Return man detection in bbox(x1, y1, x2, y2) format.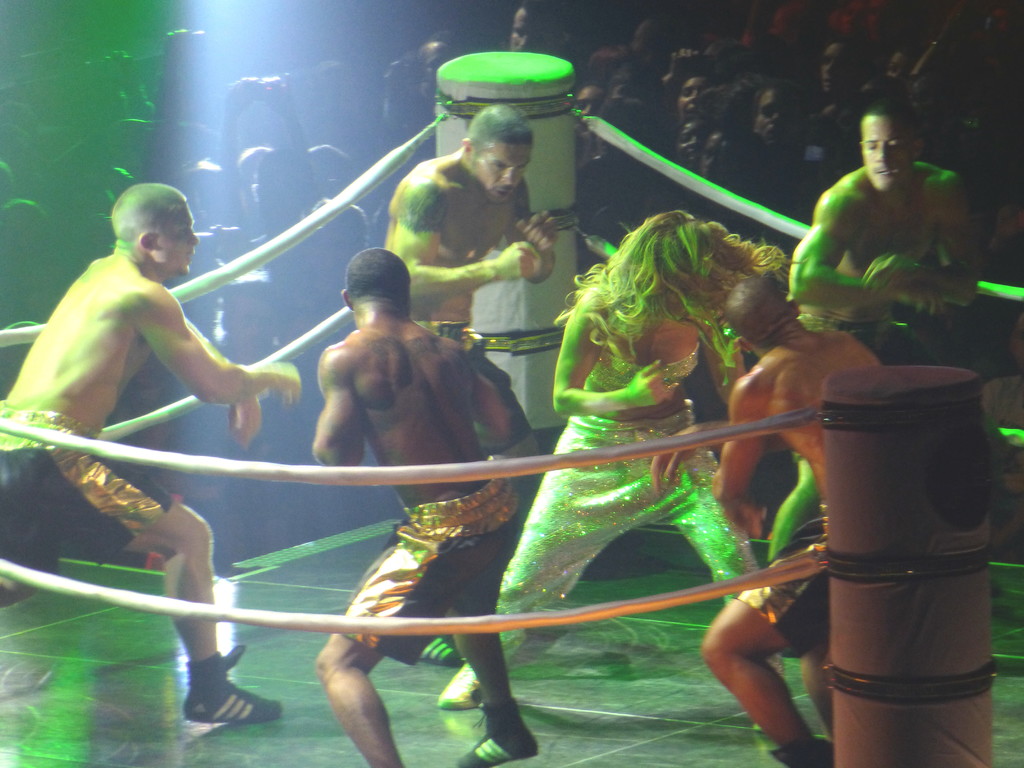
bbox(309, 246, 534, 767).
